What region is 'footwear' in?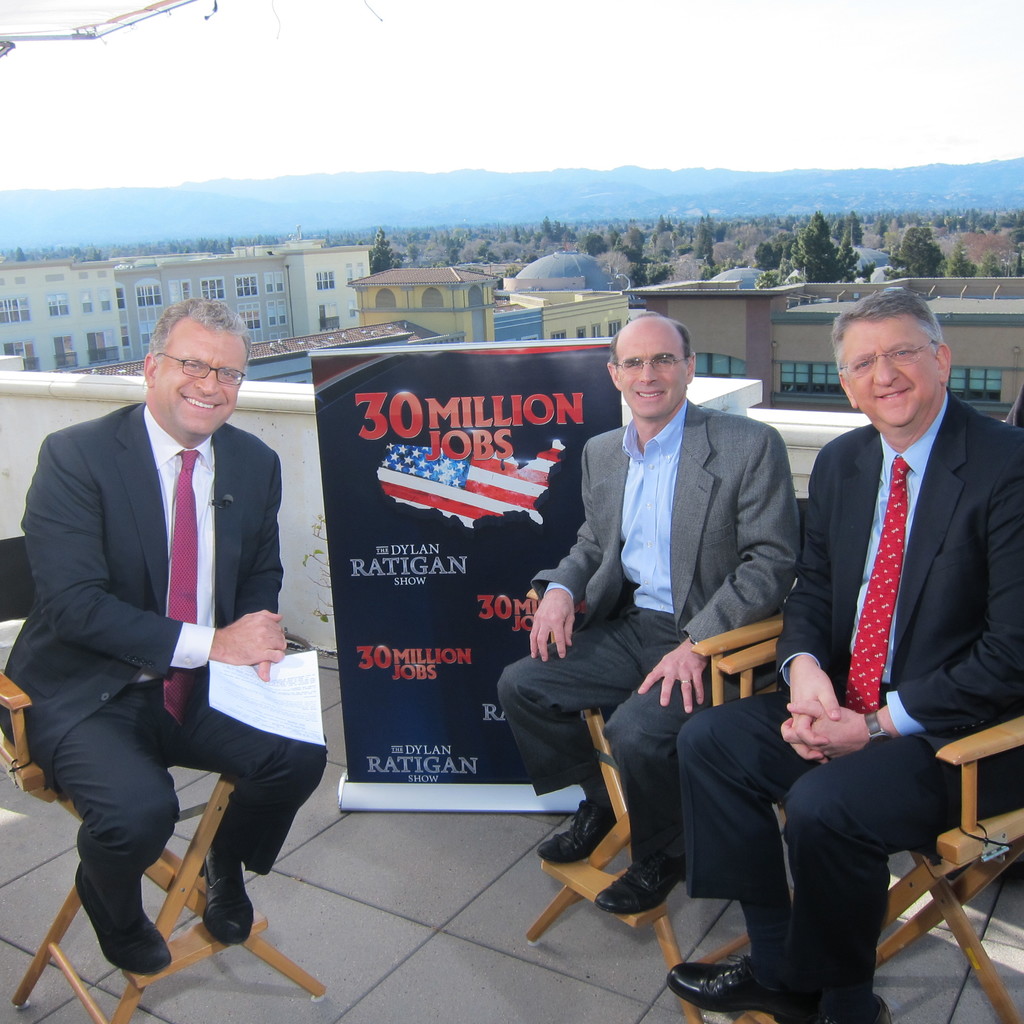
region(534, 796, 617, 863).
